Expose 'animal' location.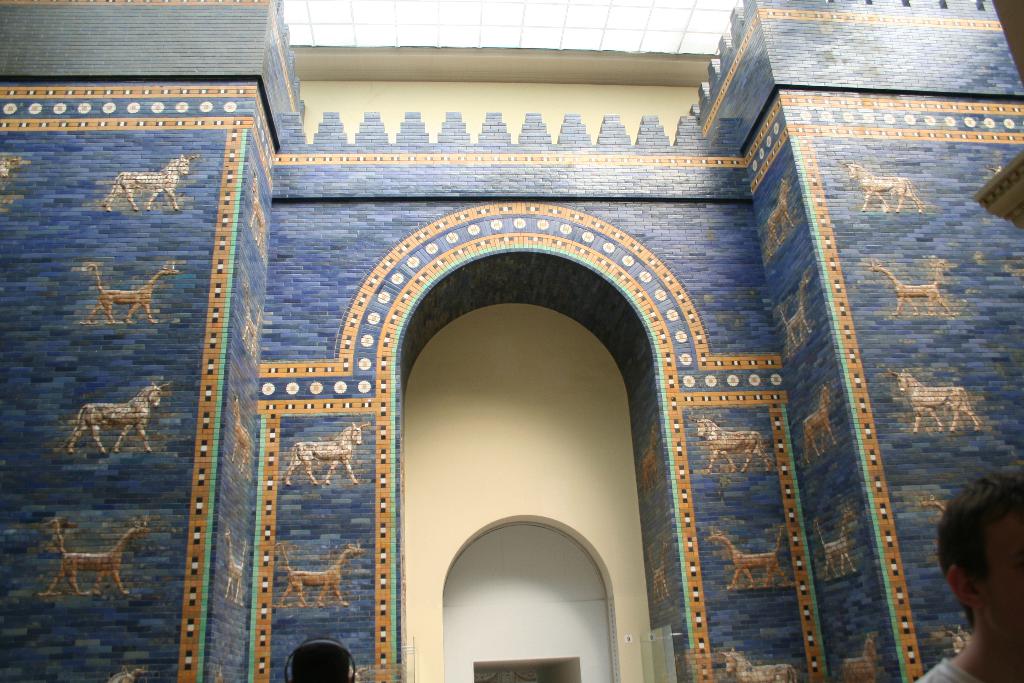
Exposed at (799, 388, 836, 473).
